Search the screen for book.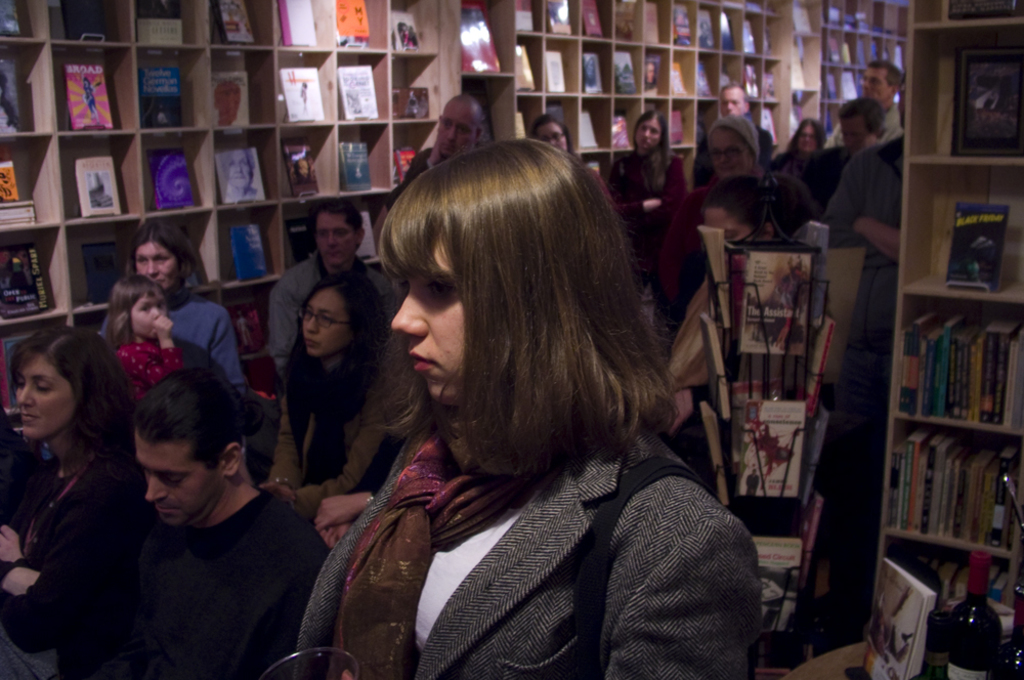
Found at [x1=546, y1=0, x2=577, y2=31].
